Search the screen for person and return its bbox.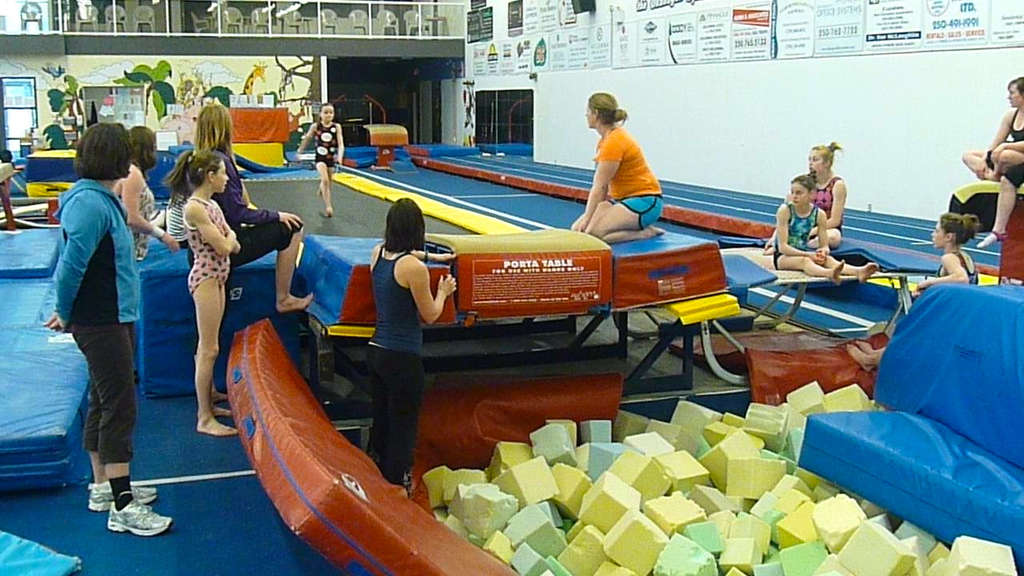
Found: l=162, t=150, r=238, b=438.
